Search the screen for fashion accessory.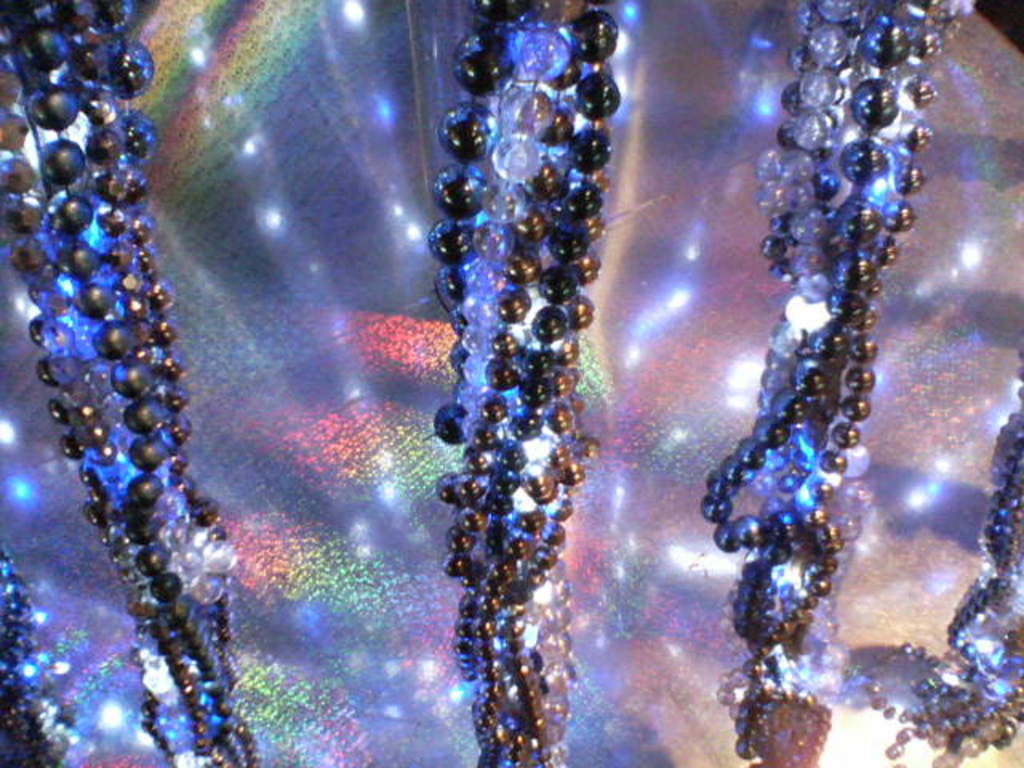
Found at (861, 354, 1022, 762).
